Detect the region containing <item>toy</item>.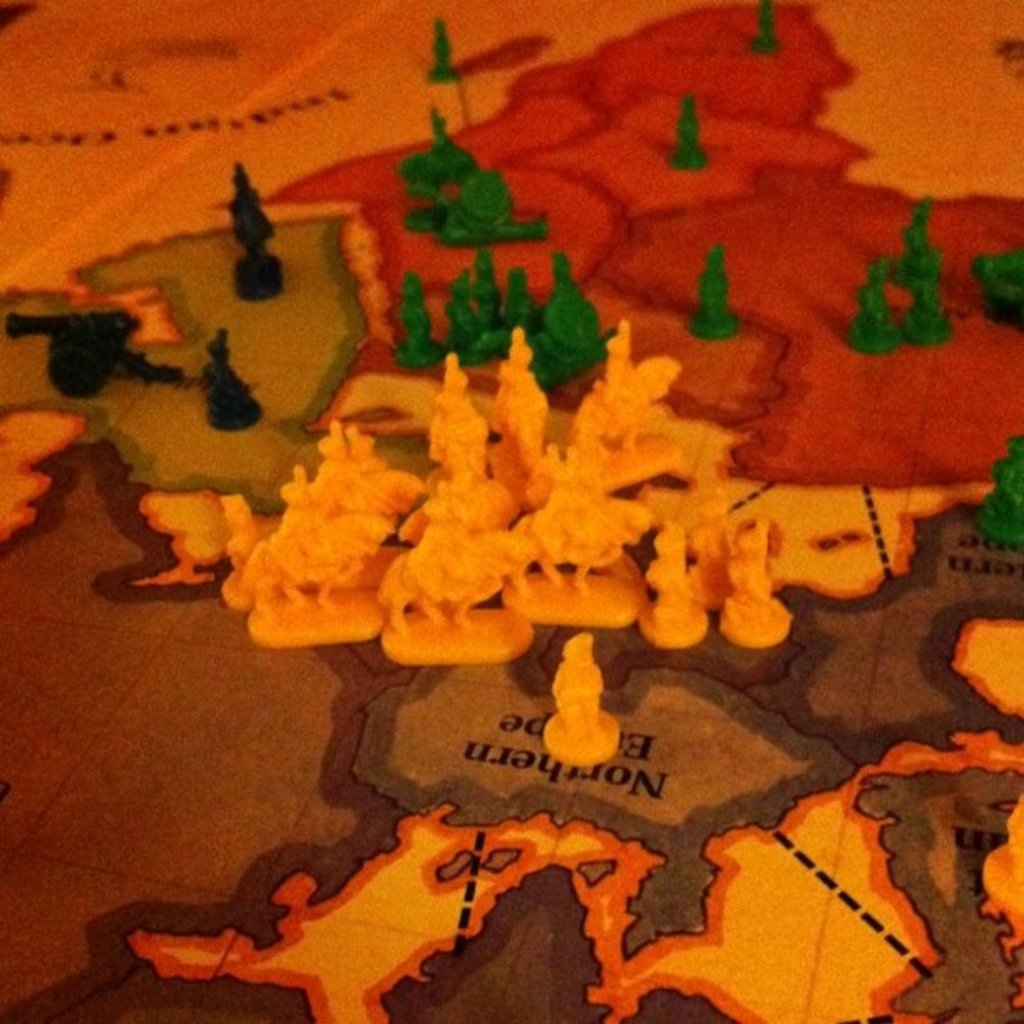
x1=664, y1=95, x2=708, y2=174.
